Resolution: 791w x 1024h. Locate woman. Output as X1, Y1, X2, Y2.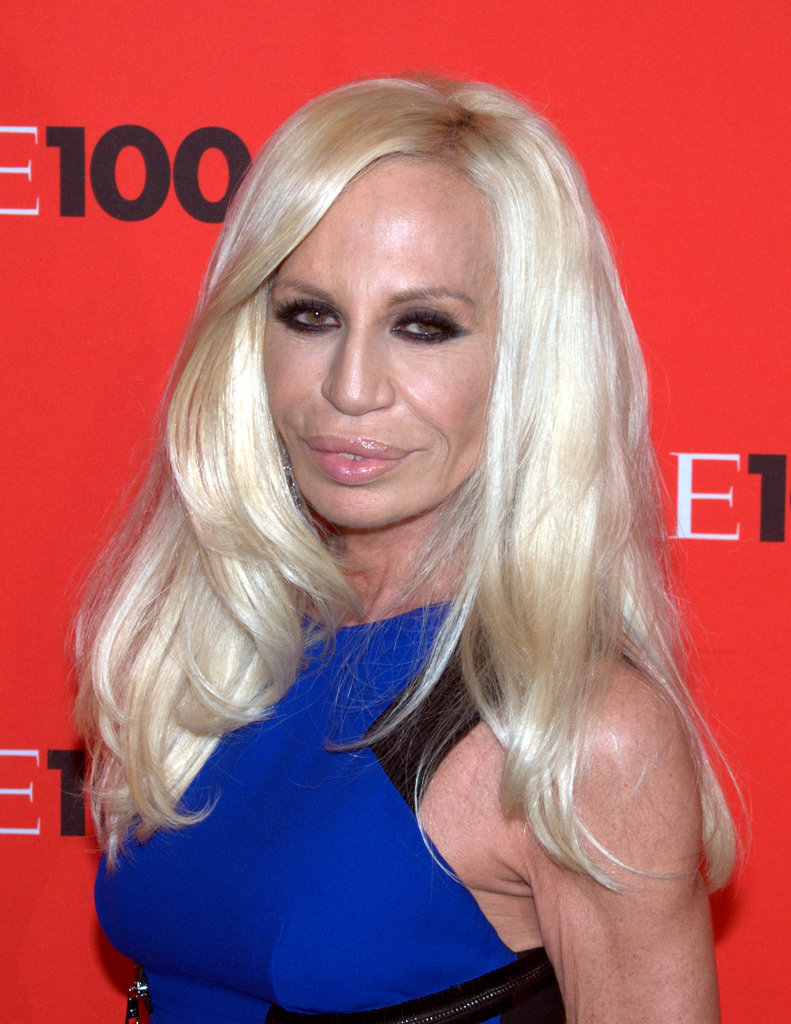
40, 90, 761, 993.
